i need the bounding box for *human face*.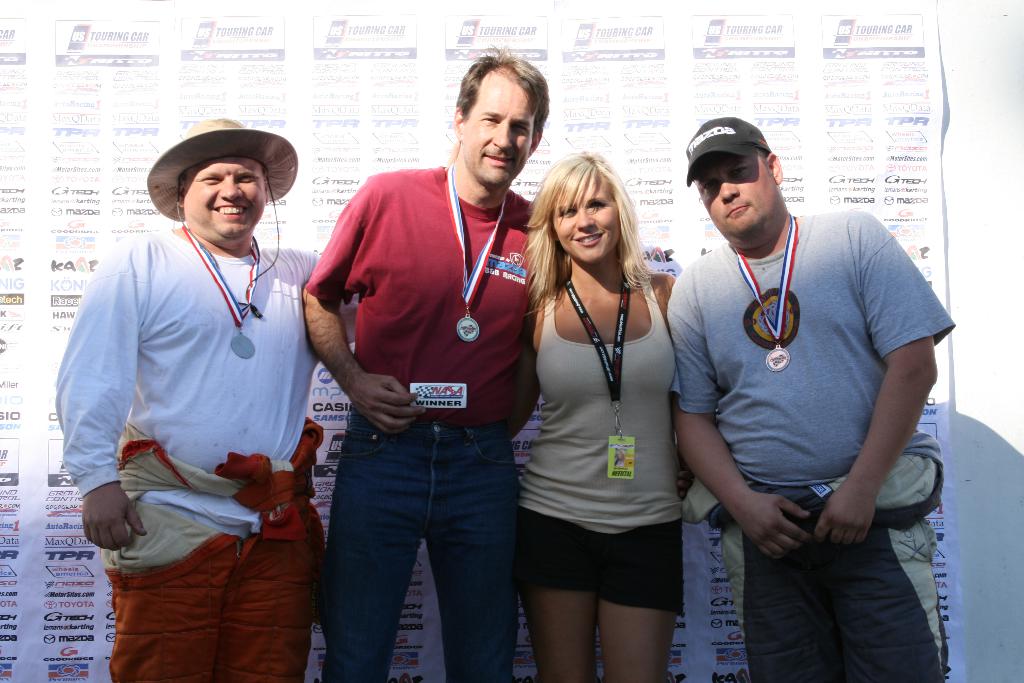
Here it is: crop(460, 76, 534, 186).
